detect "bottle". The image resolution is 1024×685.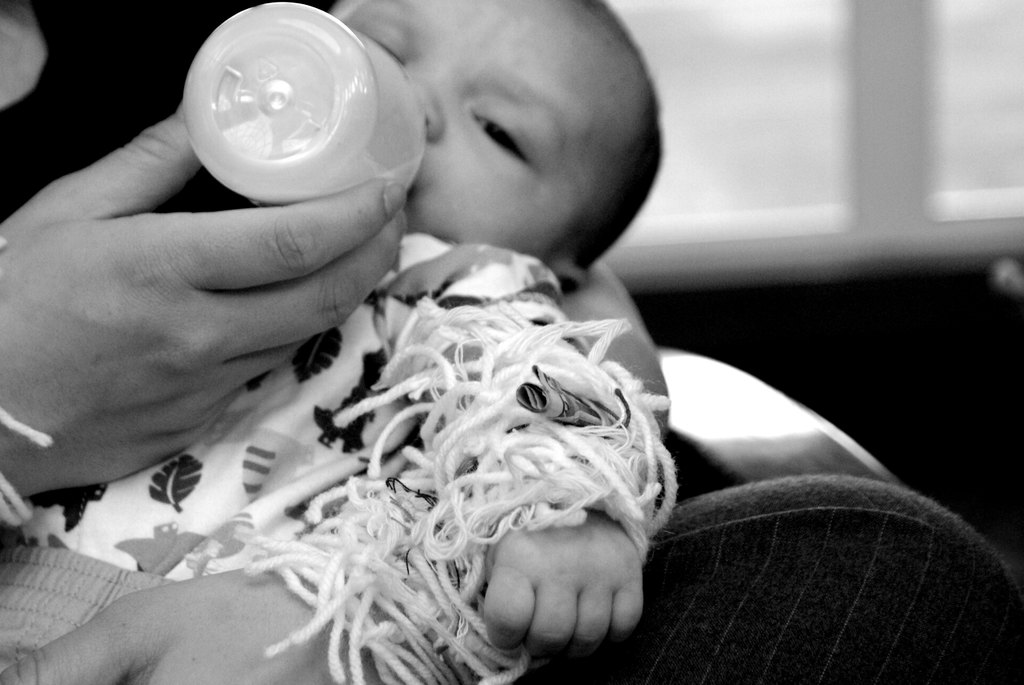
(x1=136, y1=17, x2=445, y2=215).
